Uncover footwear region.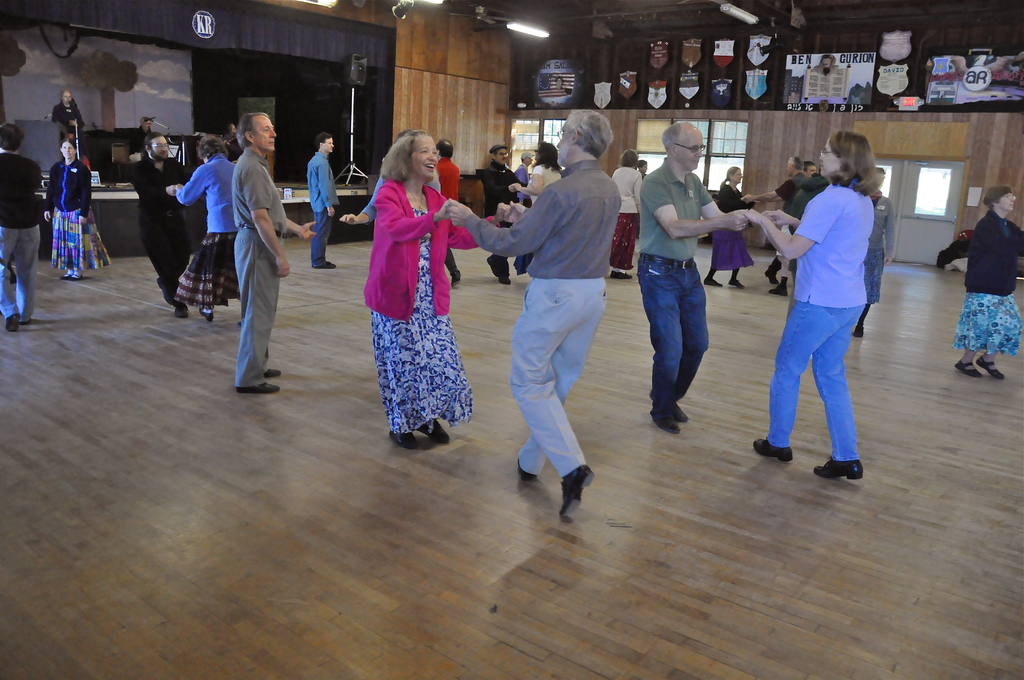
Uncovered: 858, 303, 868, 341.
